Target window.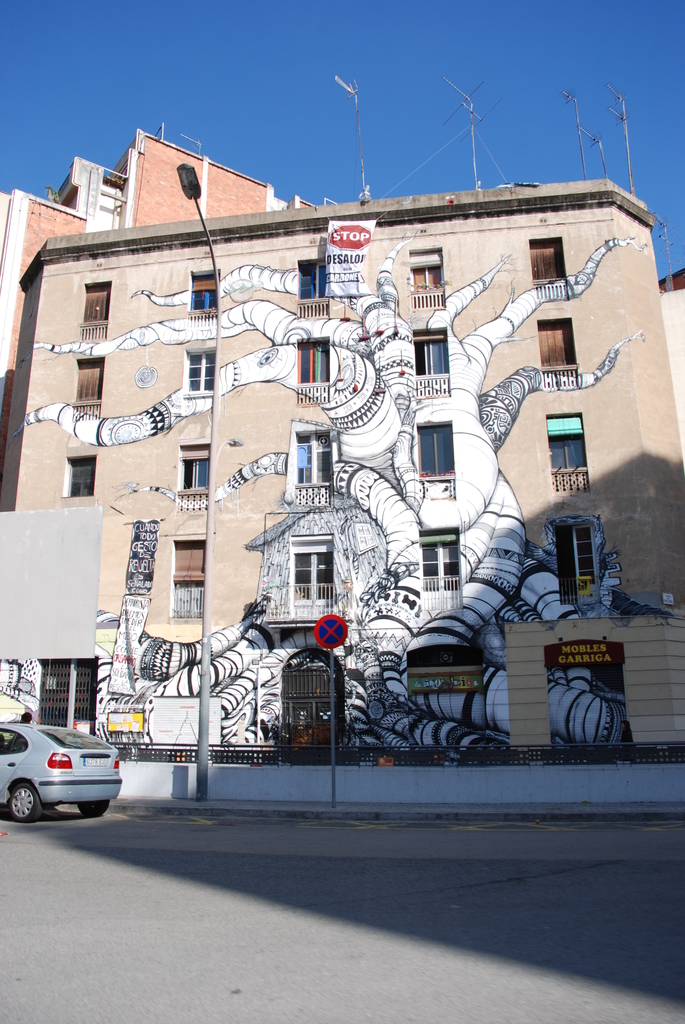
Target region: [left=295, top=433, right=332, bottom=489].
